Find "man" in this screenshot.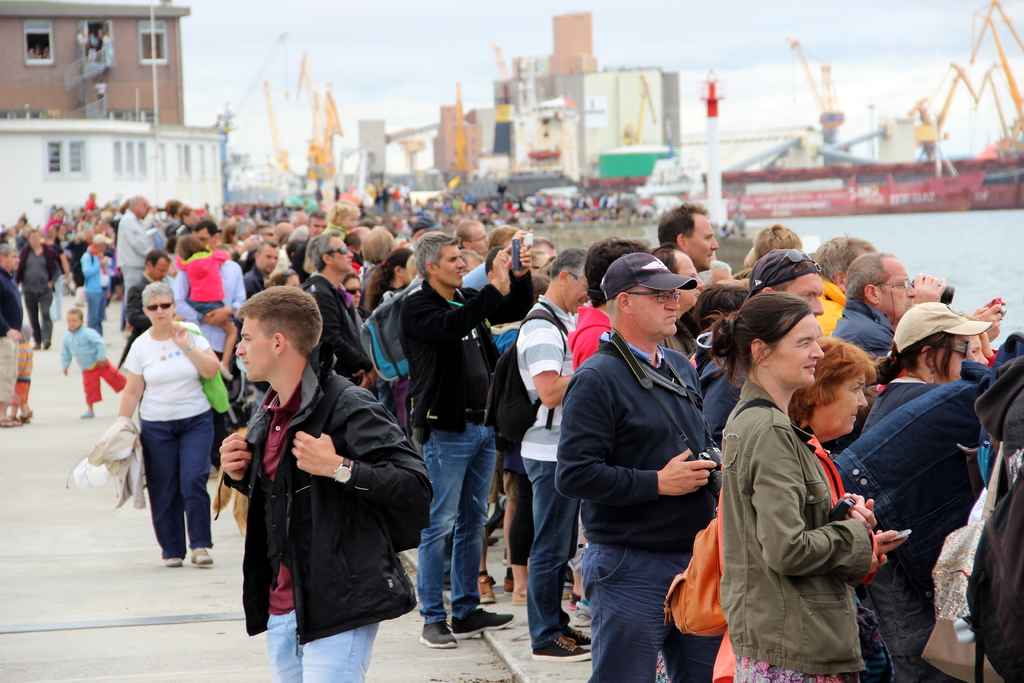
The bounding box for "man" is region(302, 231, 381, 390).
